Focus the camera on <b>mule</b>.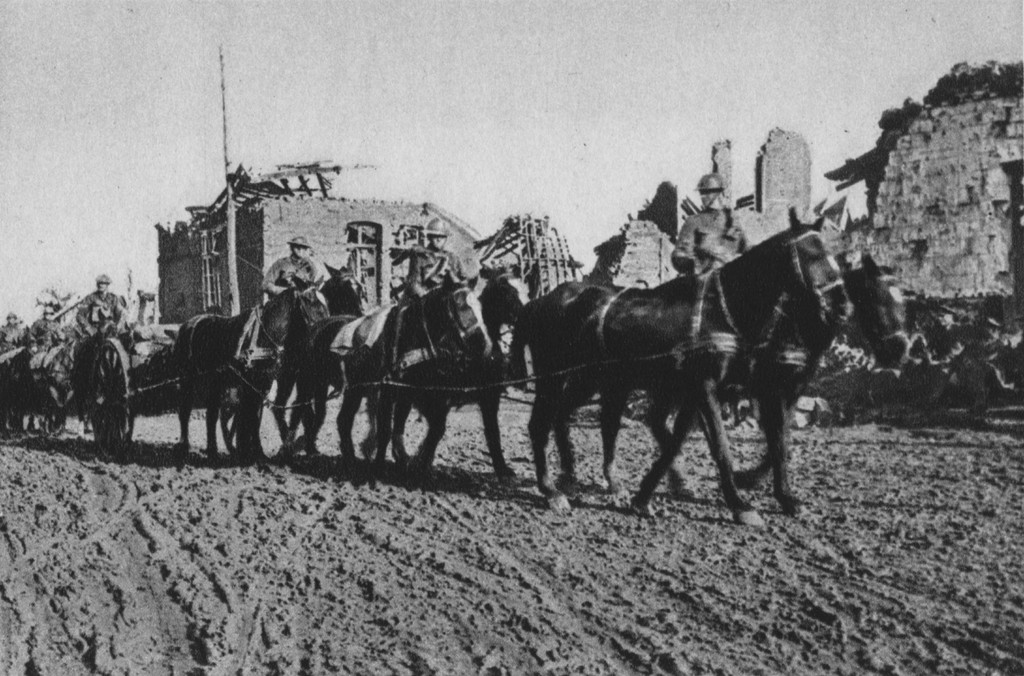
Focus region: x1=598, y1=249, x2=901, y2=511.
